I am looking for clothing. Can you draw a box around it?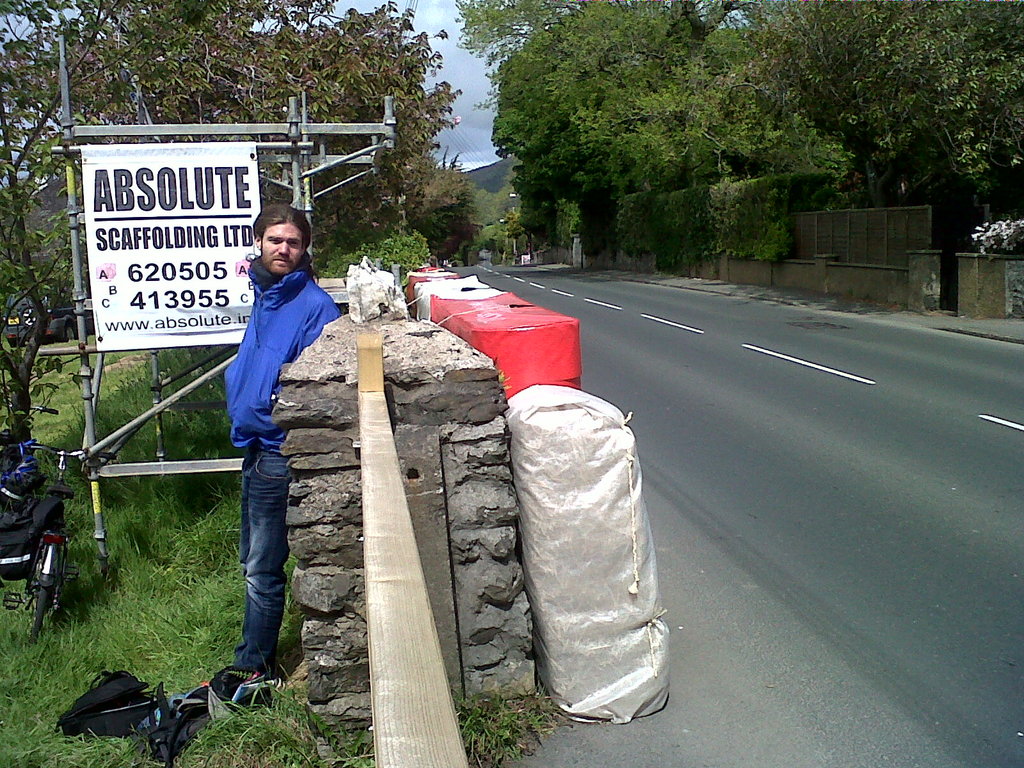
Sure, the bounding box is 223:259:349:668.
